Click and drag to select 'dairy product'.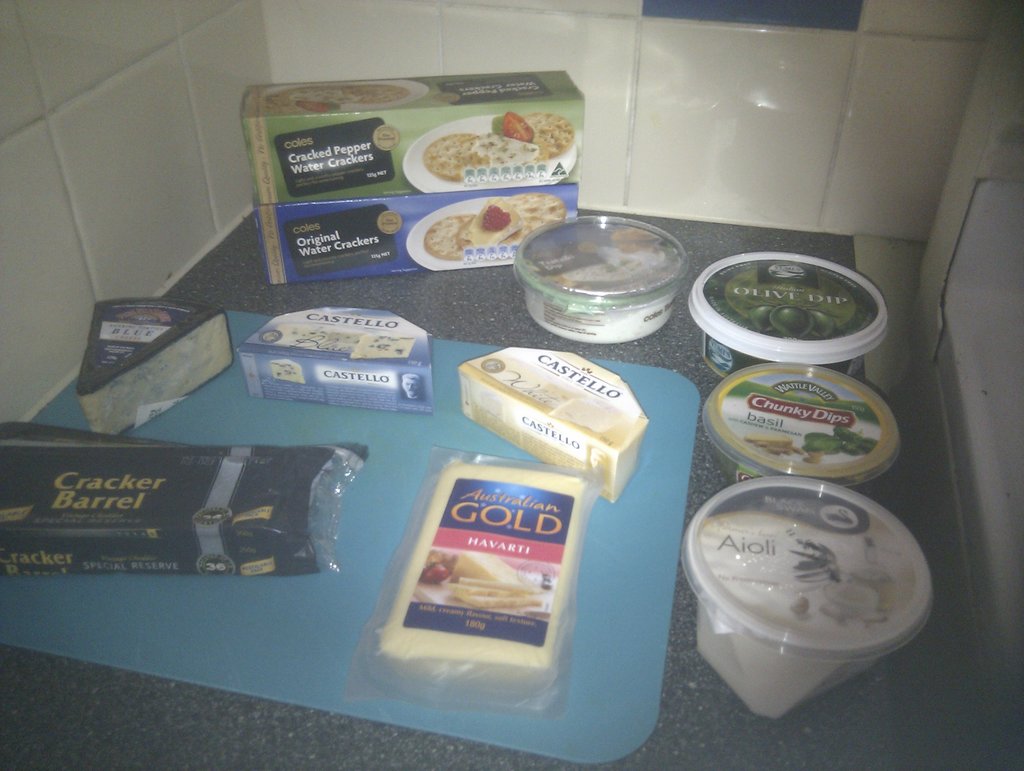
Selection: [84, 291, 225, 442].
